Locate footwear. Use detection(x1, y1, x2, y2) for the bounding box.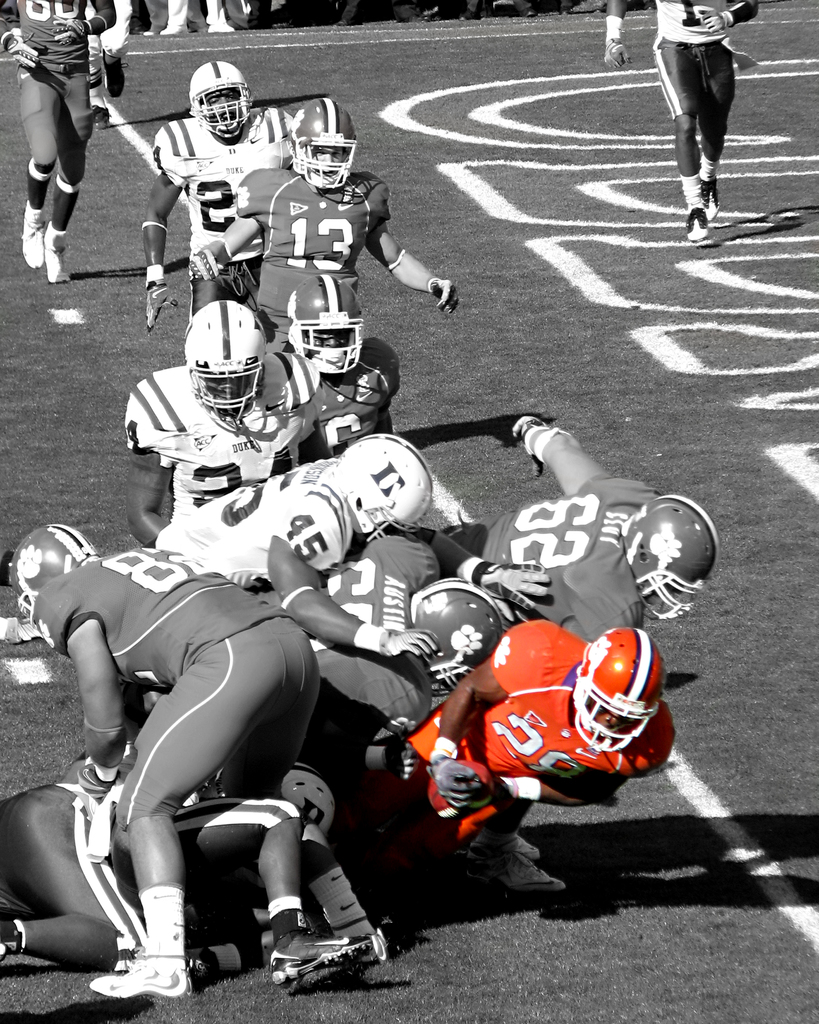
detection(470, 844, 573, 897).
